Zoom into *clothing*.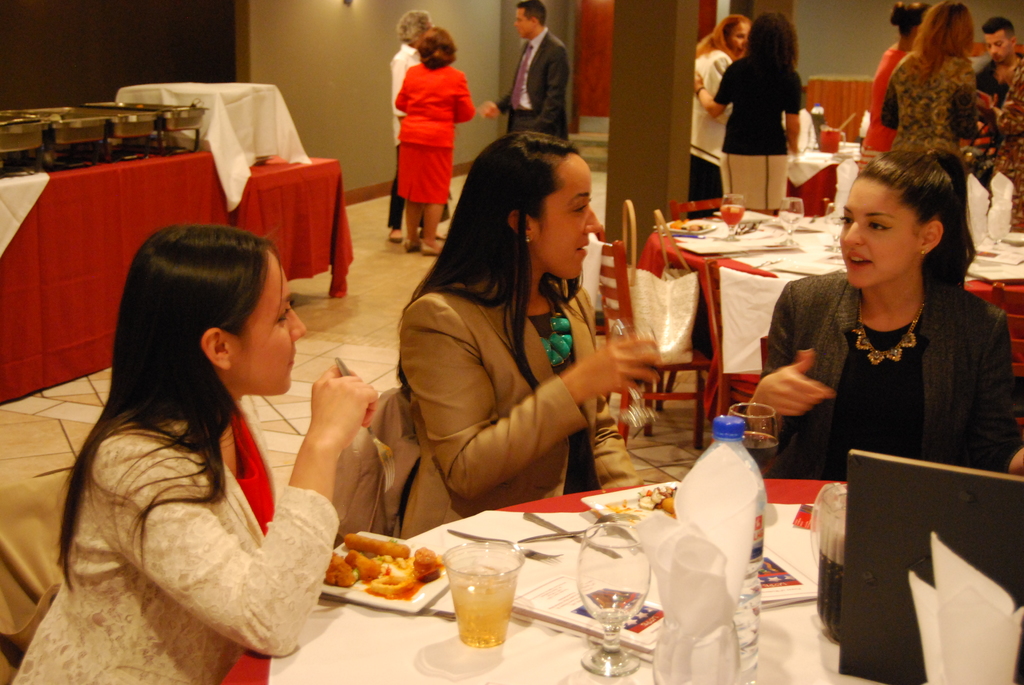
Zoom target: 966,47,1023,231.
